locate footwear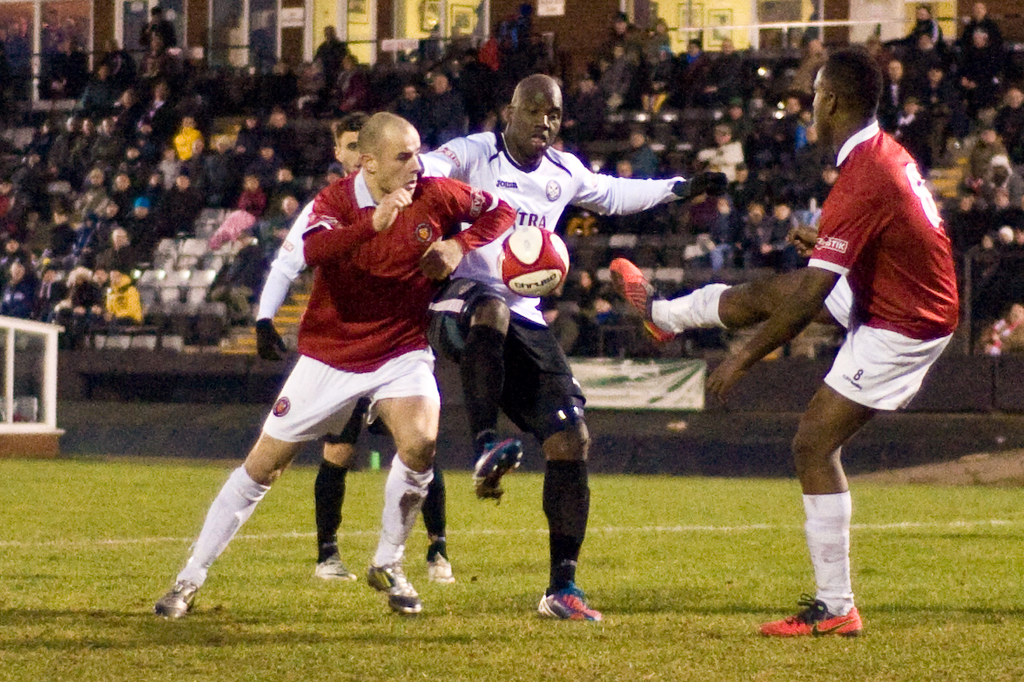
762, 592, 864, 641
